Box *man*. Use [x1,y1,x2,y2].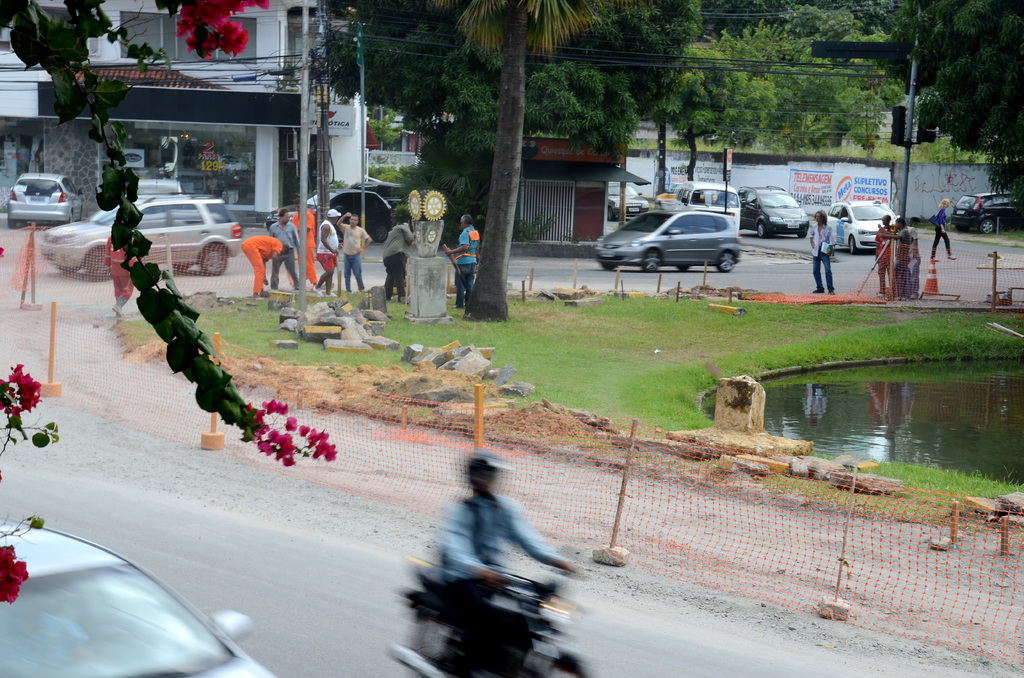
[314,209,344,295].
